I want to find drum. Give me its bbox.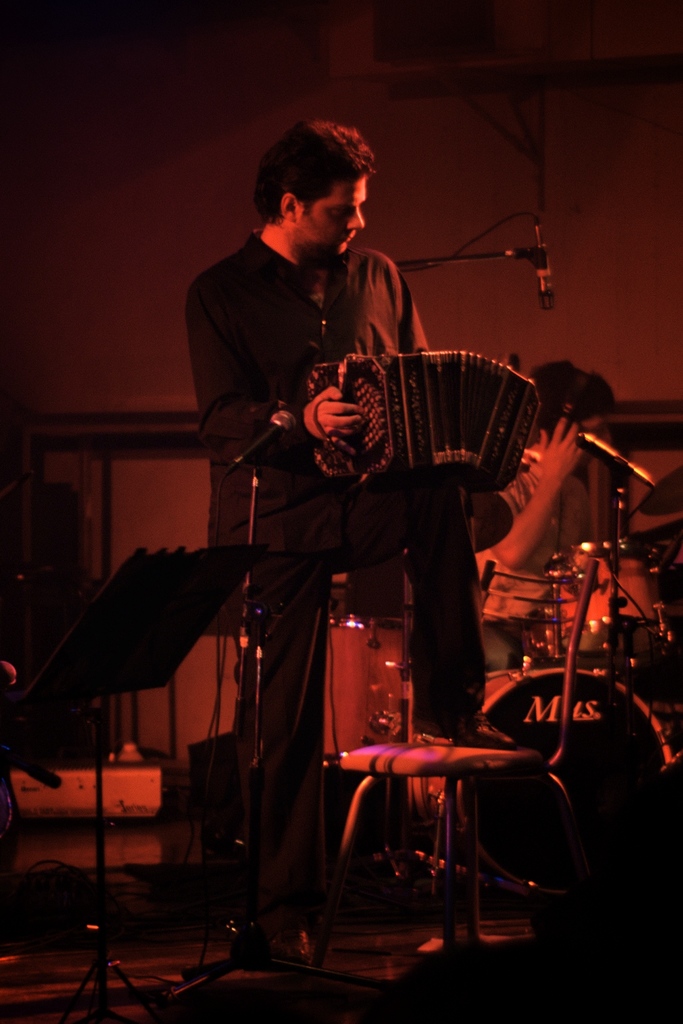
box=[557, 540, 670, 659].
